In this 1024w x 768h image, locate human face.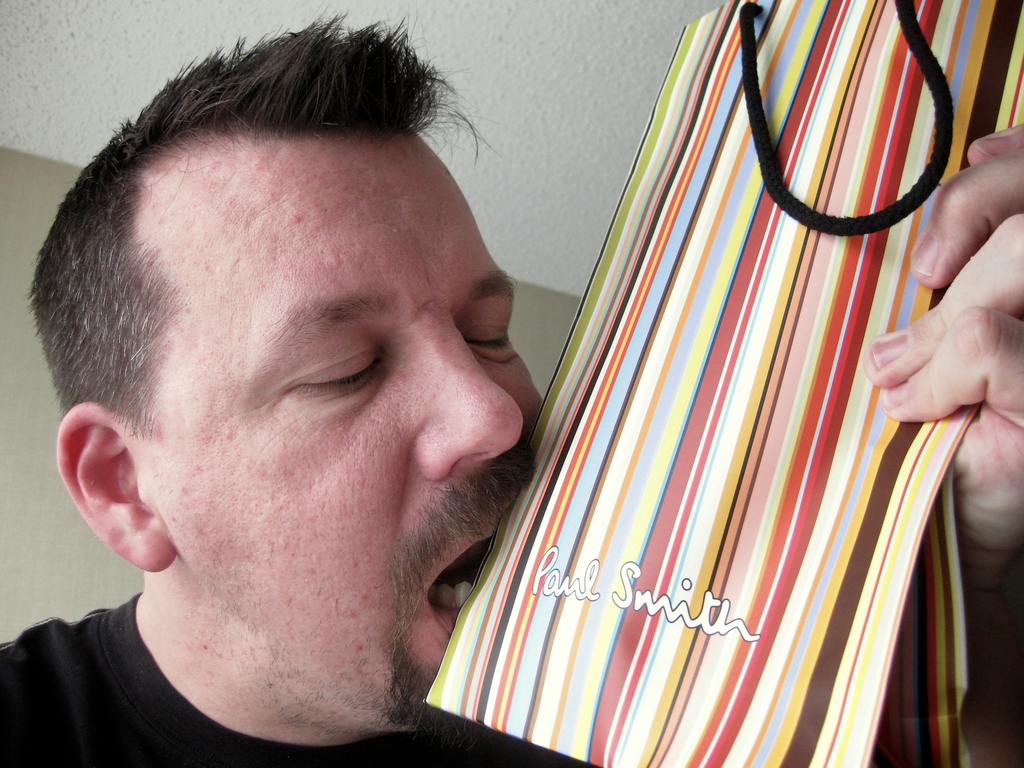
Bounding box: [left=159, top=145, right=543, bottom=729].
